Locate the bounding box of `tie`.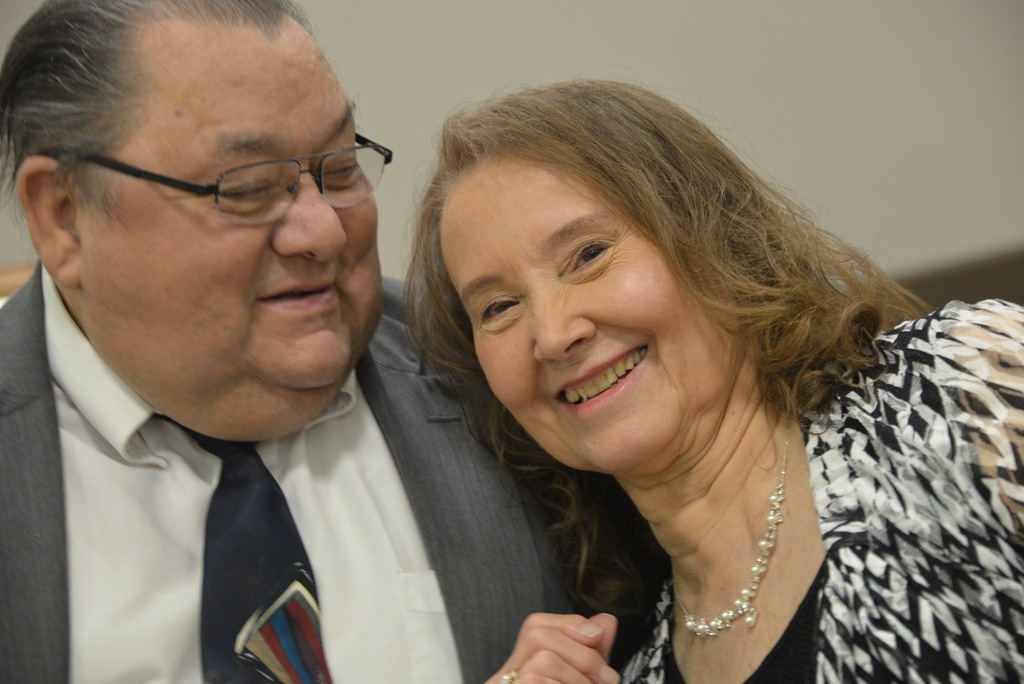
Bounding box: [155, 412, 327, 683].
